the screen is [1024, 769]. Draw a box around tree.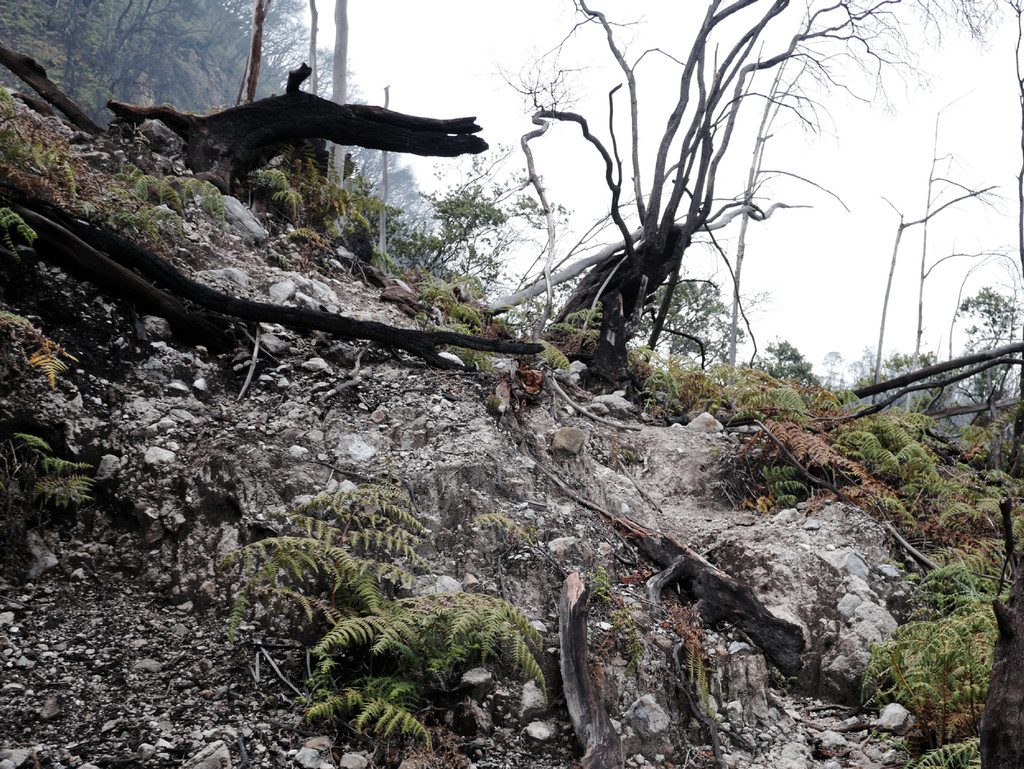
l=249, t=0, r=268, b=99.
